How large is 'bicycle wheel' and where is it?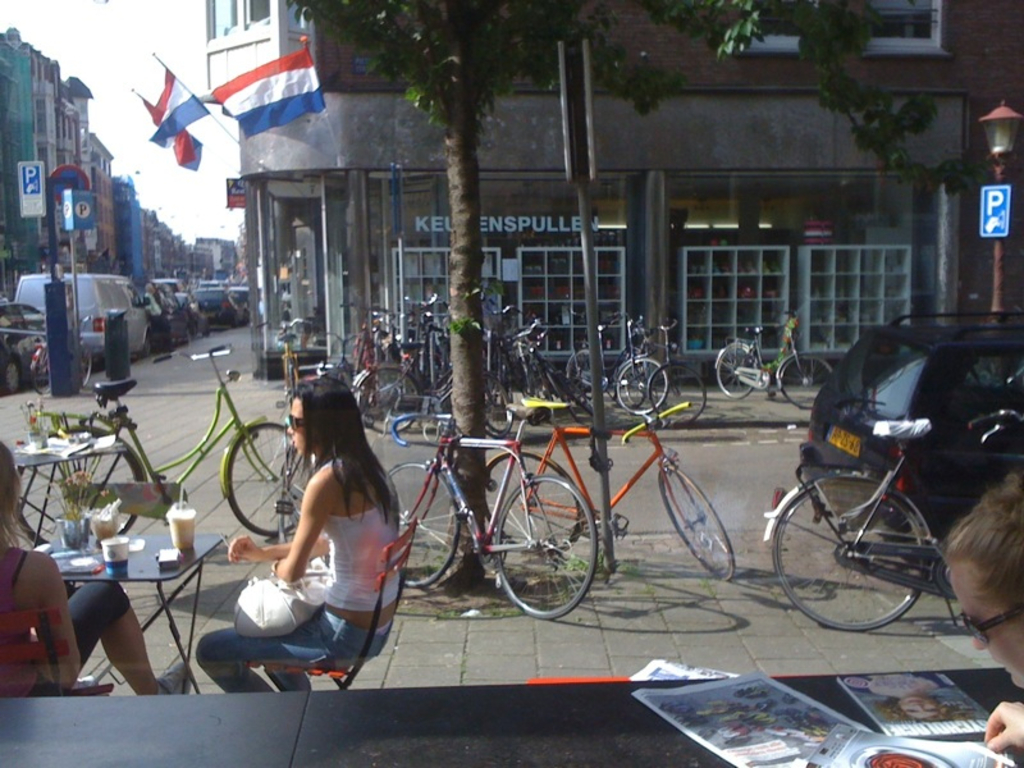
Bounding box: [225,415,312,545].
